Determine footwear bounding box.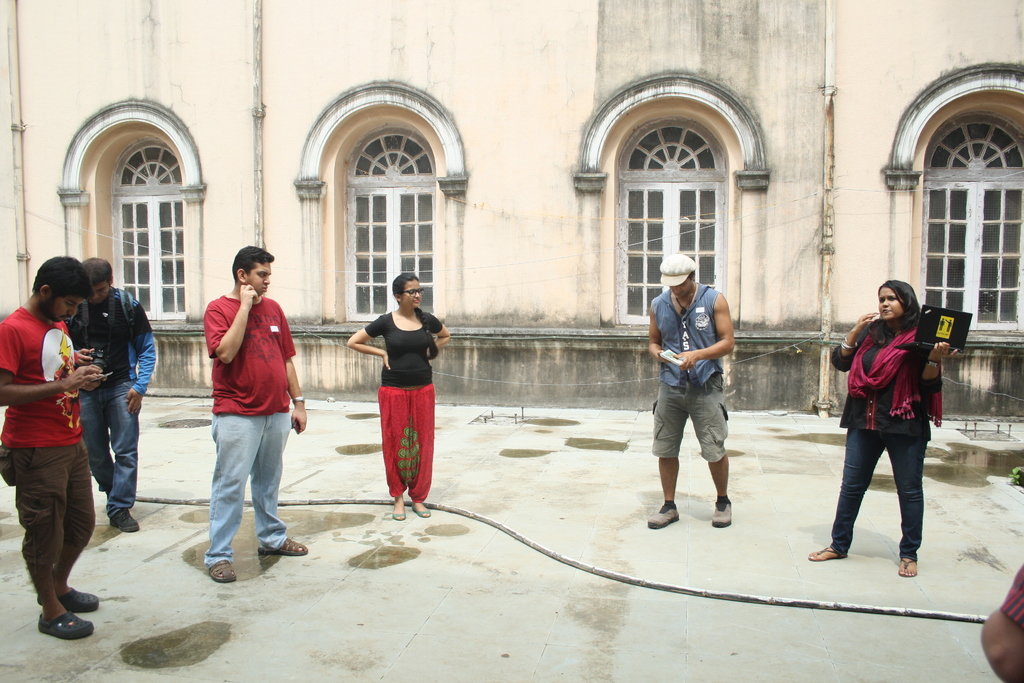
Determined: locate(42, 587, 99, 609).
